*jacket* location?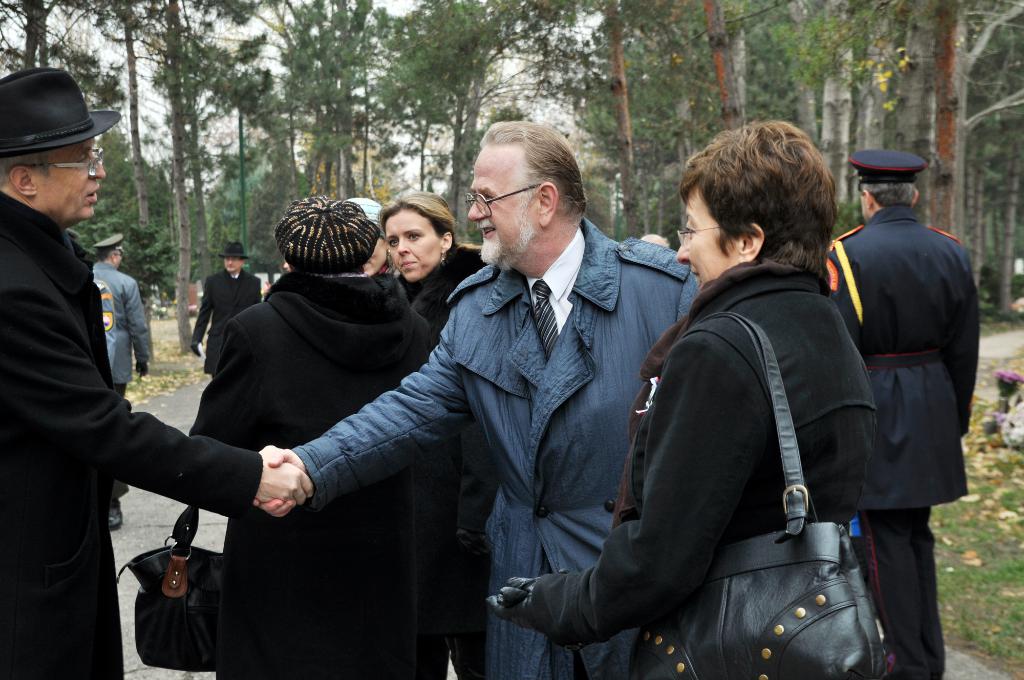
locate(569, 165, 920, 645)
